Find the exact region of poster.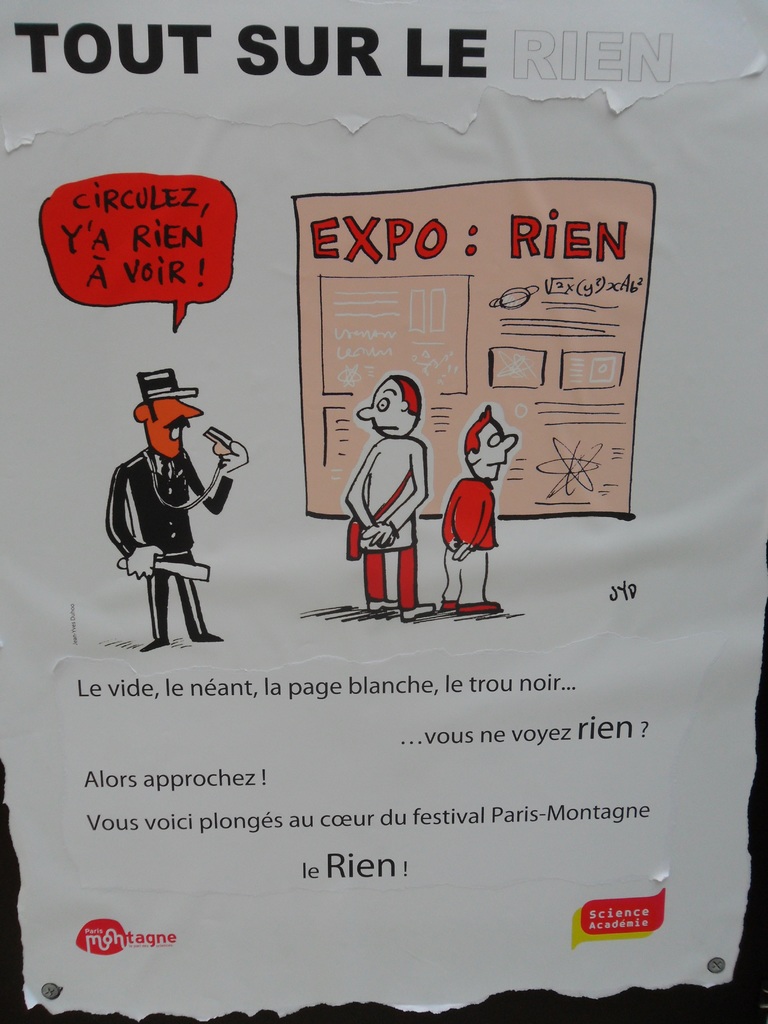
Exact region: [left=0, top=0, right=767, bottom=1023].
